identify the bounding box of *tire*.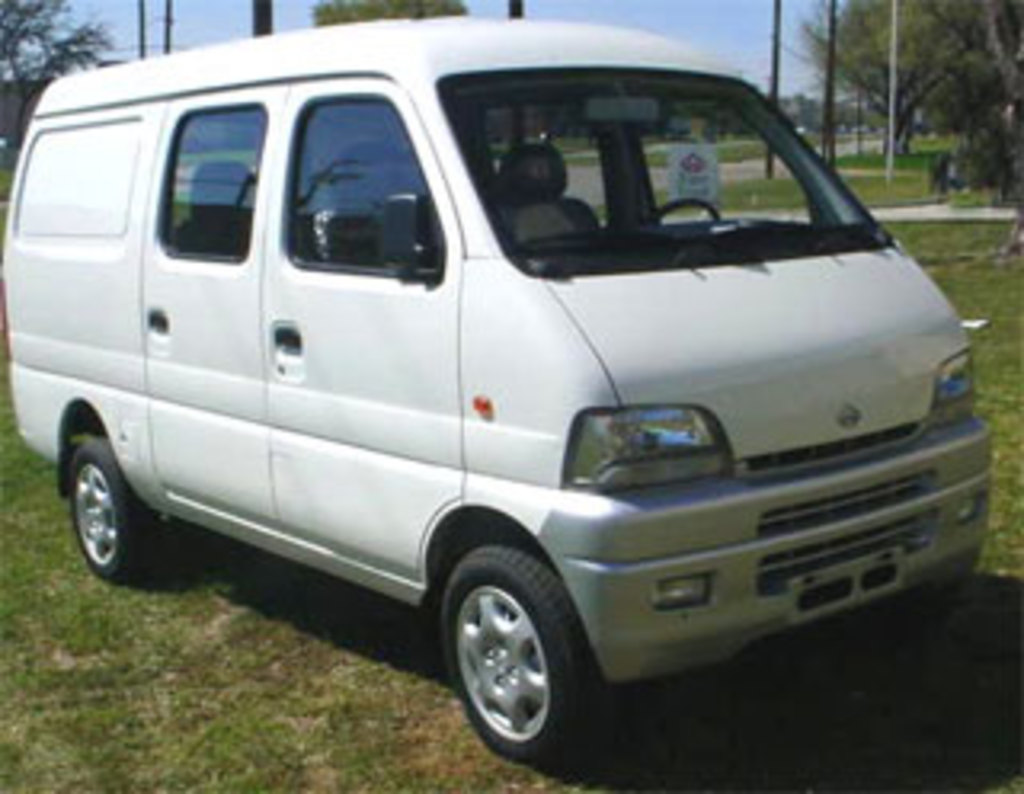
(x1=70, y1=439, x2=160, y2=586).
